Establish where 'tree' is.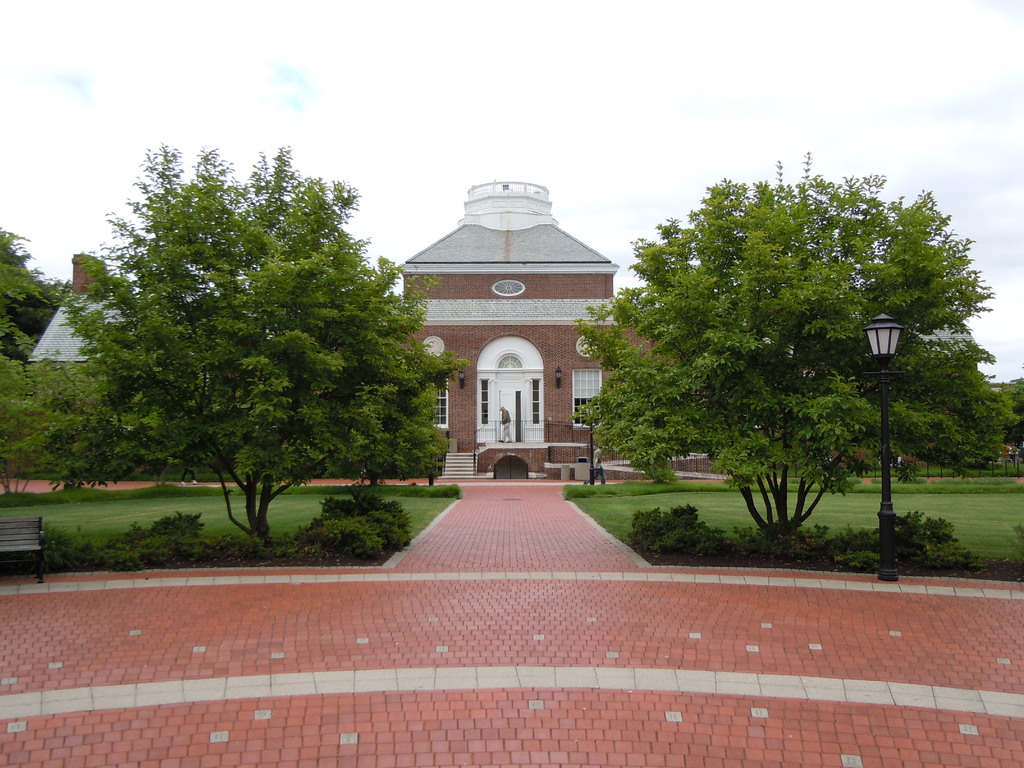
Established at 49, 503, 211, 569.
